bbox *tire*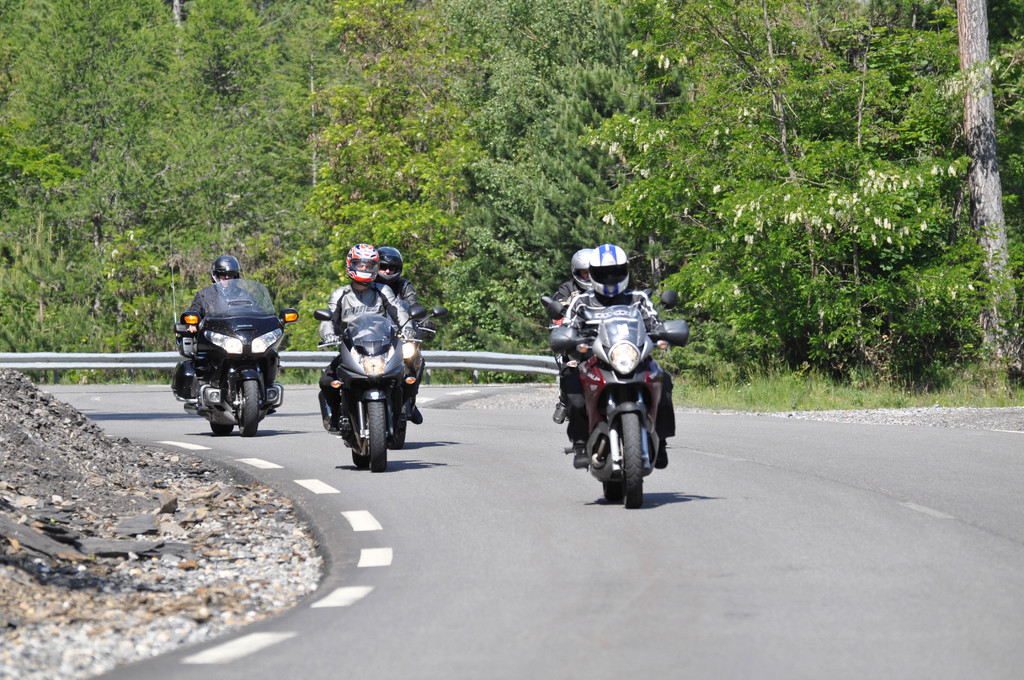
bbox=(238, 378, 263, 439)
